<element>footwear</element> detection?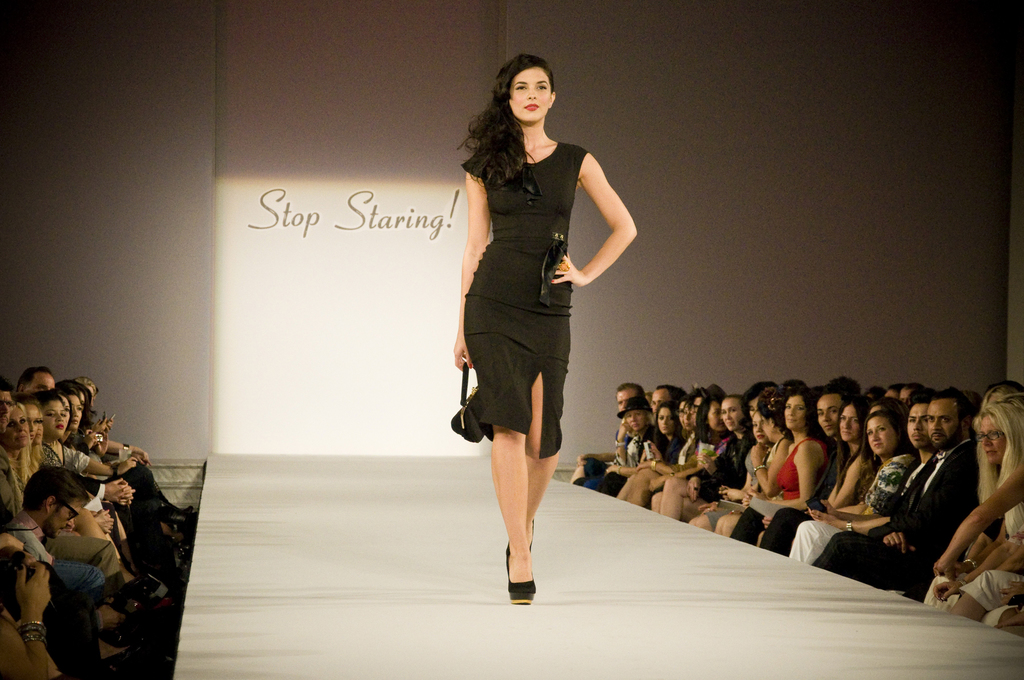
[175, 503, 195, 524]
